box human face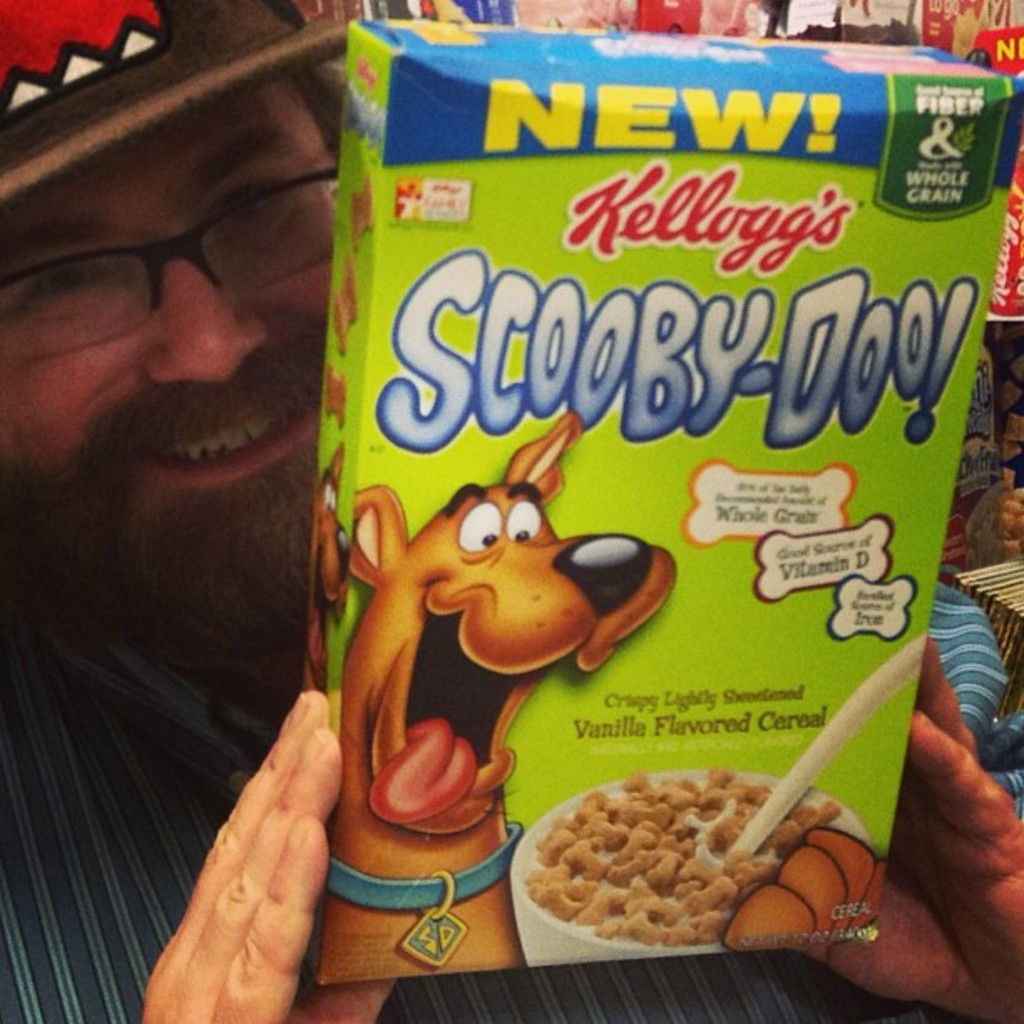
left=0, top=80, right=336, bottom=532
